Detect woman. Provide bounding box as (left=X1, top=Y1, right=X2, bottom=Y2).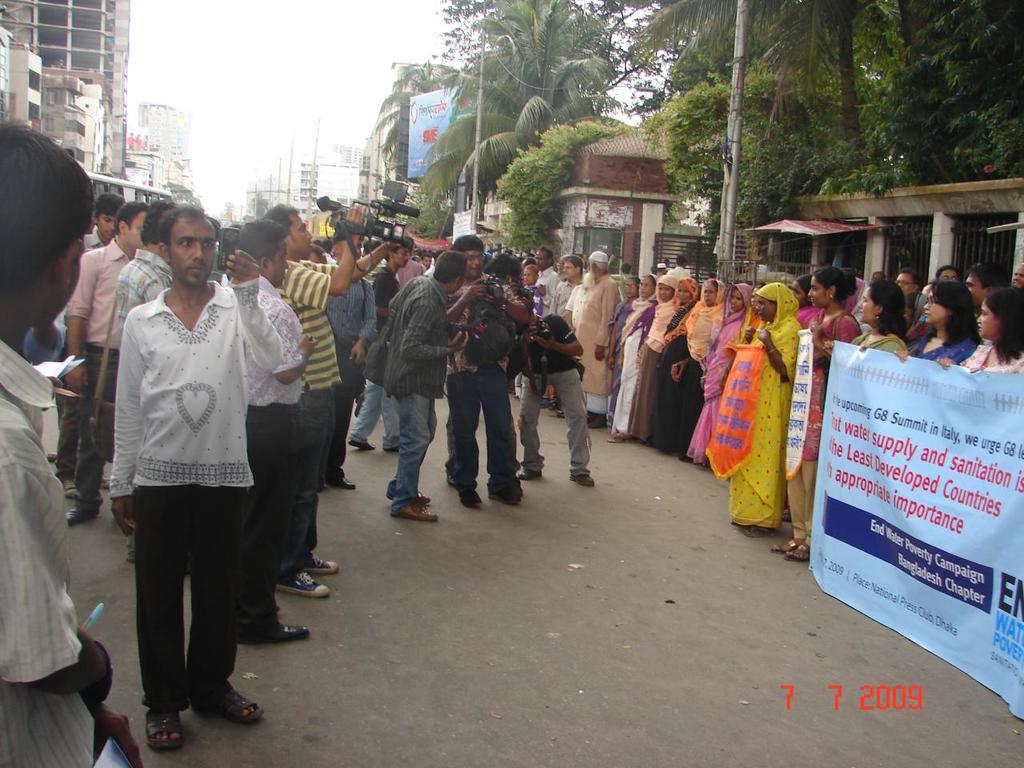
(left=655, top=282, right=699, bottom=440).
